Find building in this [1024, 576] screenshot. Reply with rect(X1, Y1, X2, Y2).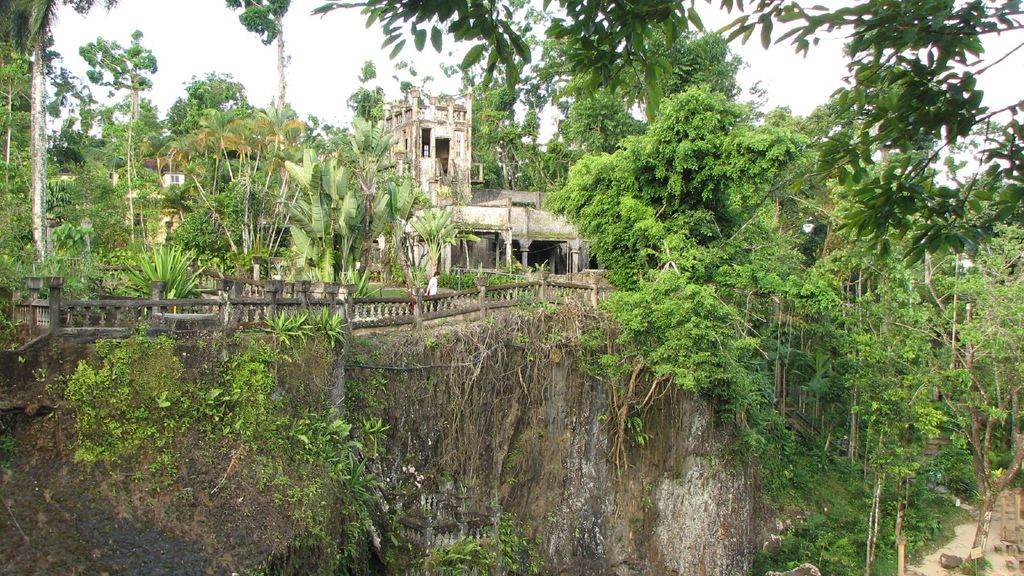
rect(296, 88, 612, 317).
